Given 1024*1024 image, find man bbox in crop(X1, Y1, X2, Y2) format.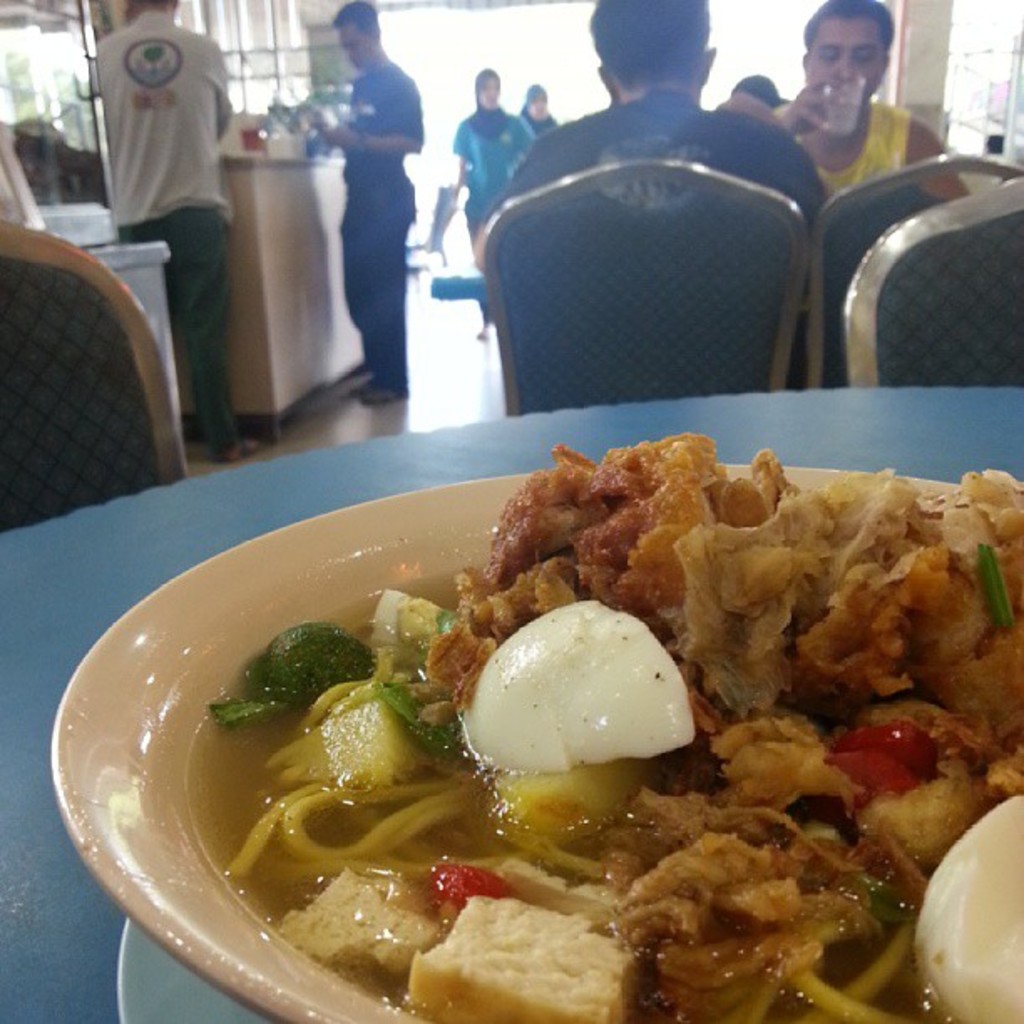
crop(305, 3, 422, 398).
